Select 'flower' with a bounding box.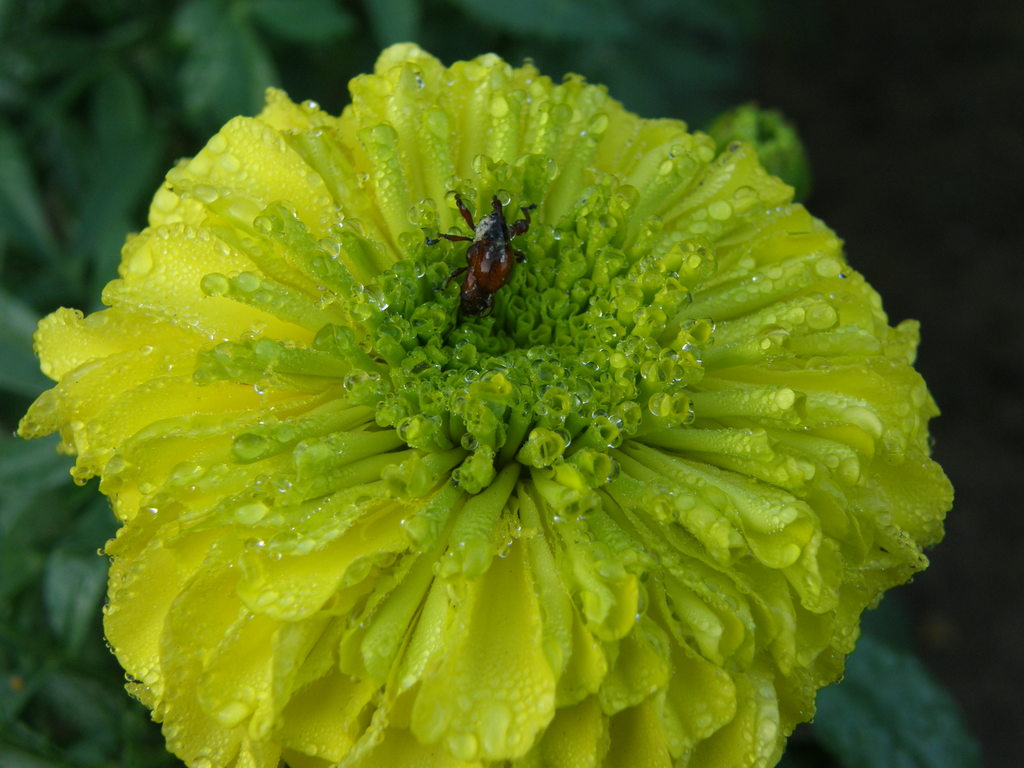
53,38,937,753.
